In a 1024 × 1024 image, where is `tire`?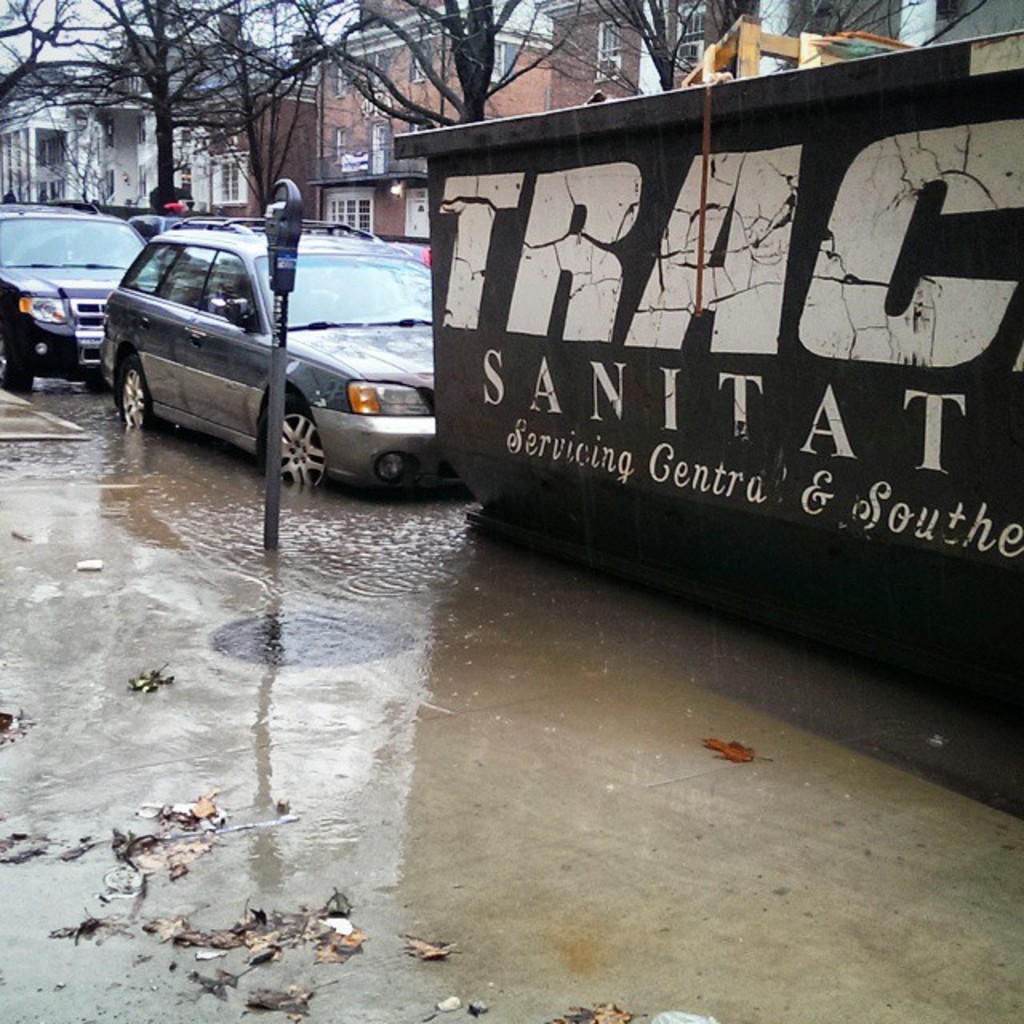
[0,330,30,392].
